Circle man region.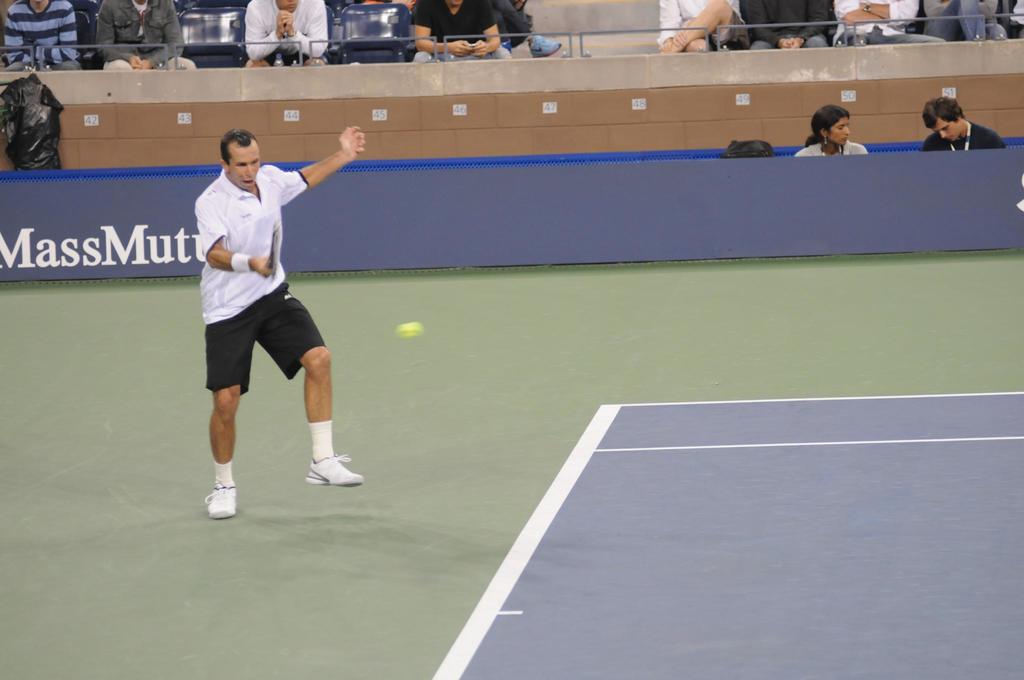
Region: {"x1": 96, "y1": 0, "x2": 196, "y2": 67}.
